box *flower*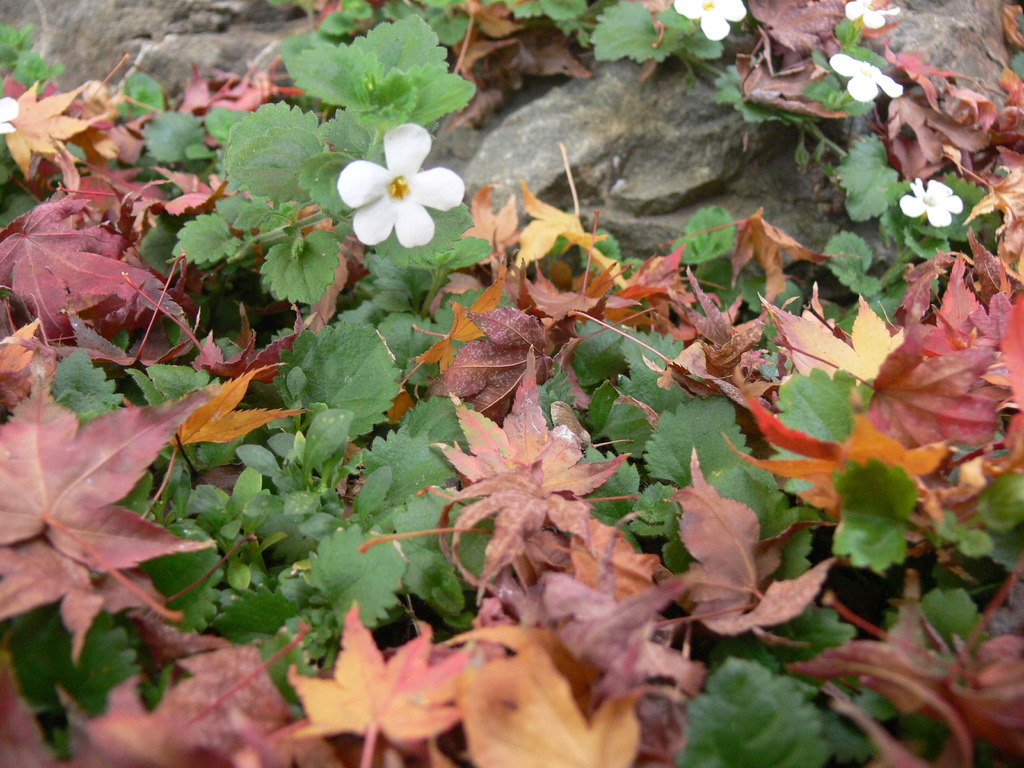
box(829, 52, 904, 104)
